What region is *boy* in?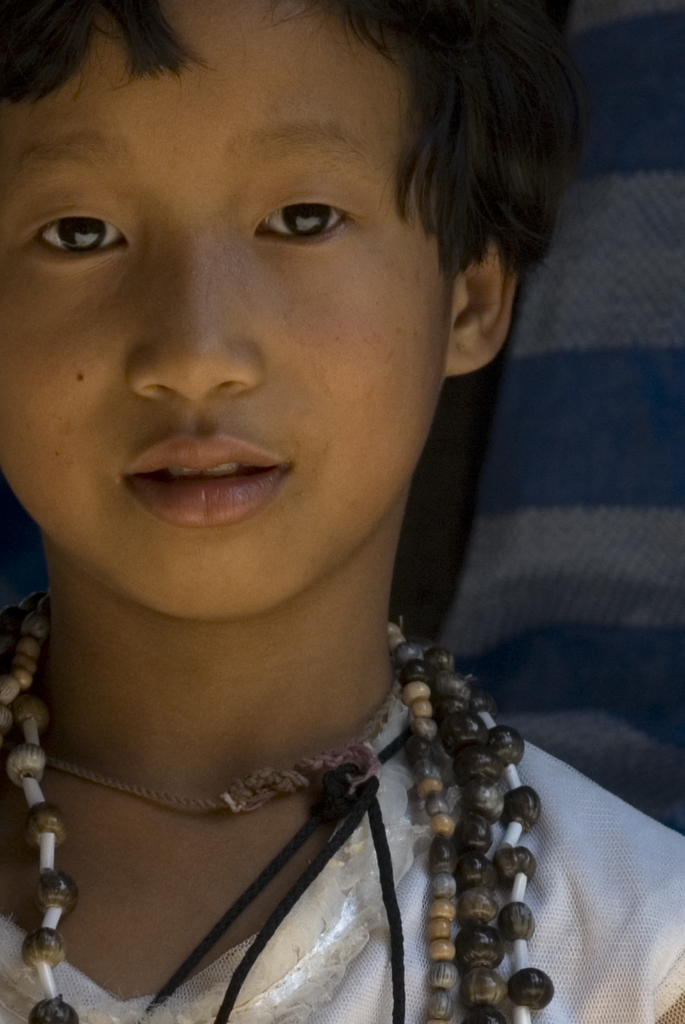
0:2:600:1007.
